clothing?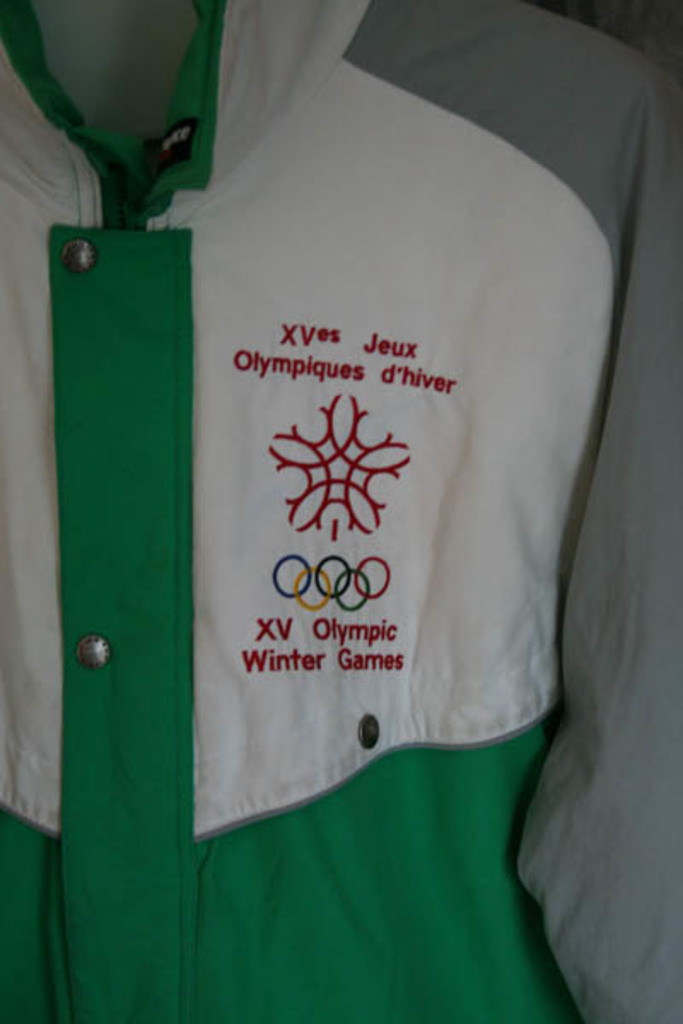
0:3:681:1022
